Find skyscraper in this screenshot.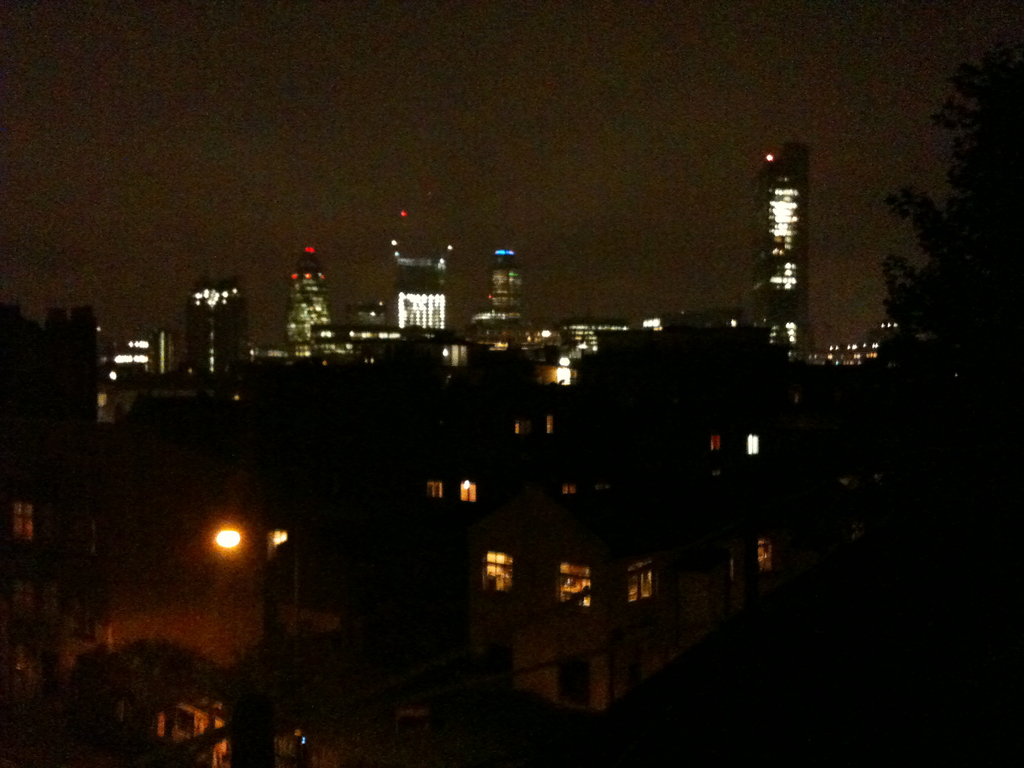
The bounding box for skyscraper is {"x1": 191, "y1": 283, "x2": 247, "y2": 369}.
